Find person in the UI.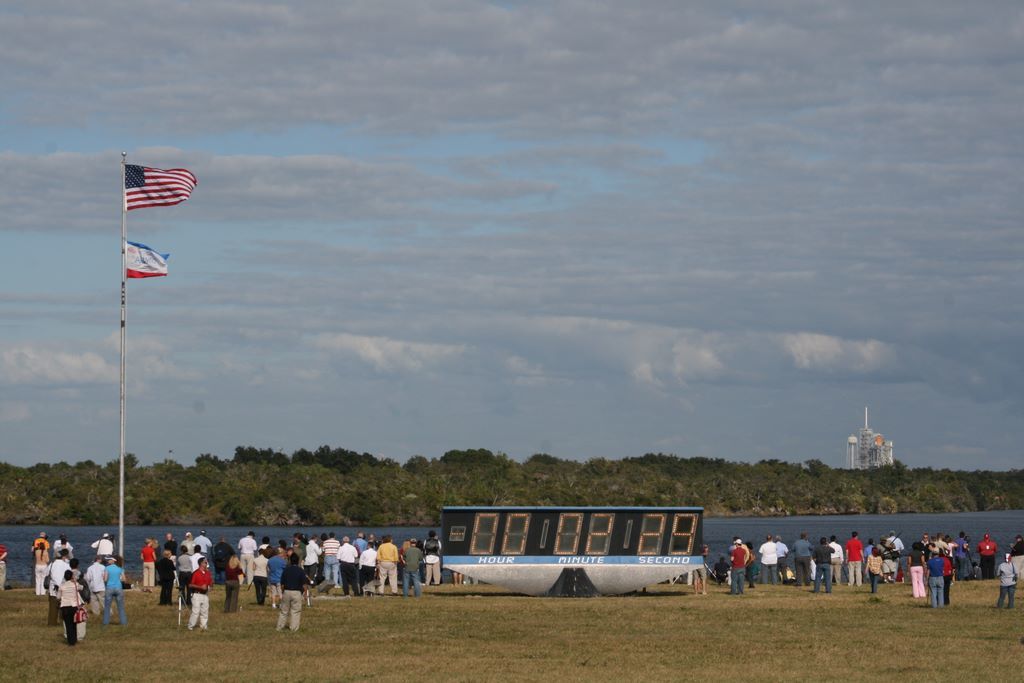
UI element at (263,538,273,546).
